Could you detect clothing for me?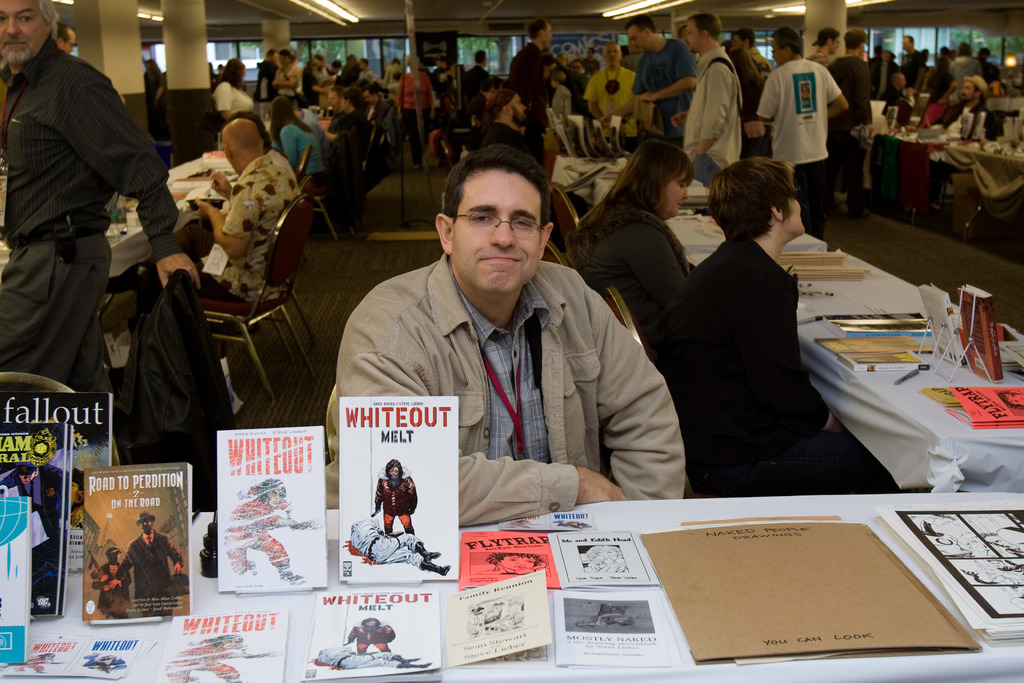
Detection result: (left=202, top=154, right=289, bottom=292).
